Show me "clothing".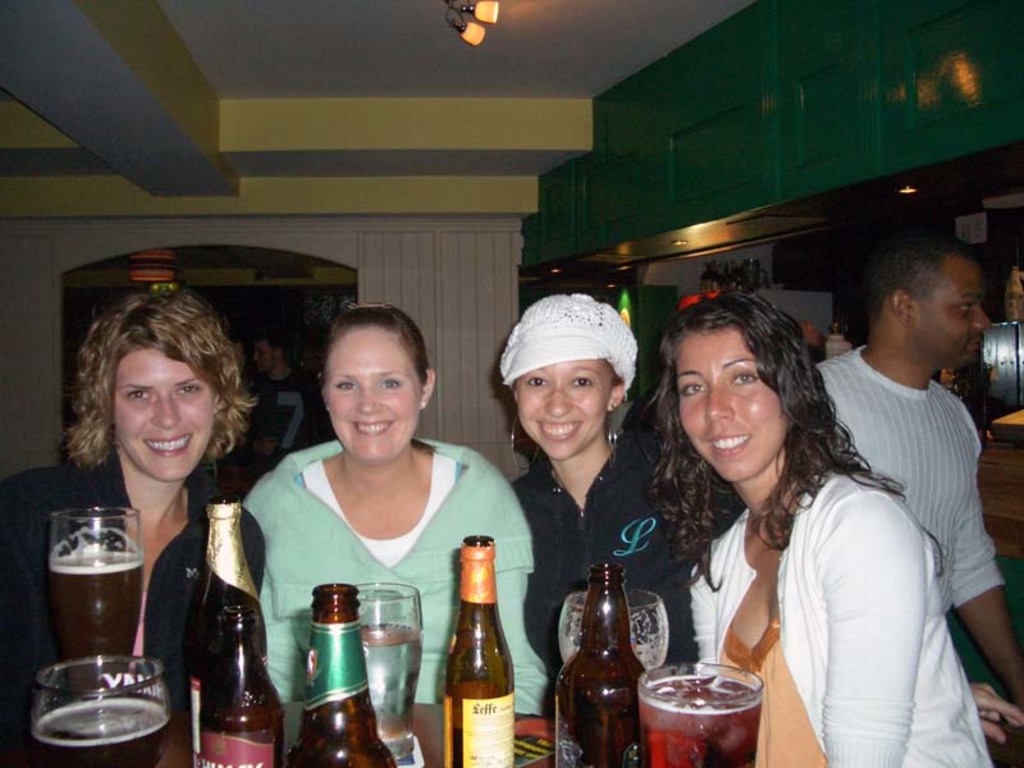
"clothing" is here: 653/378/954/746.
